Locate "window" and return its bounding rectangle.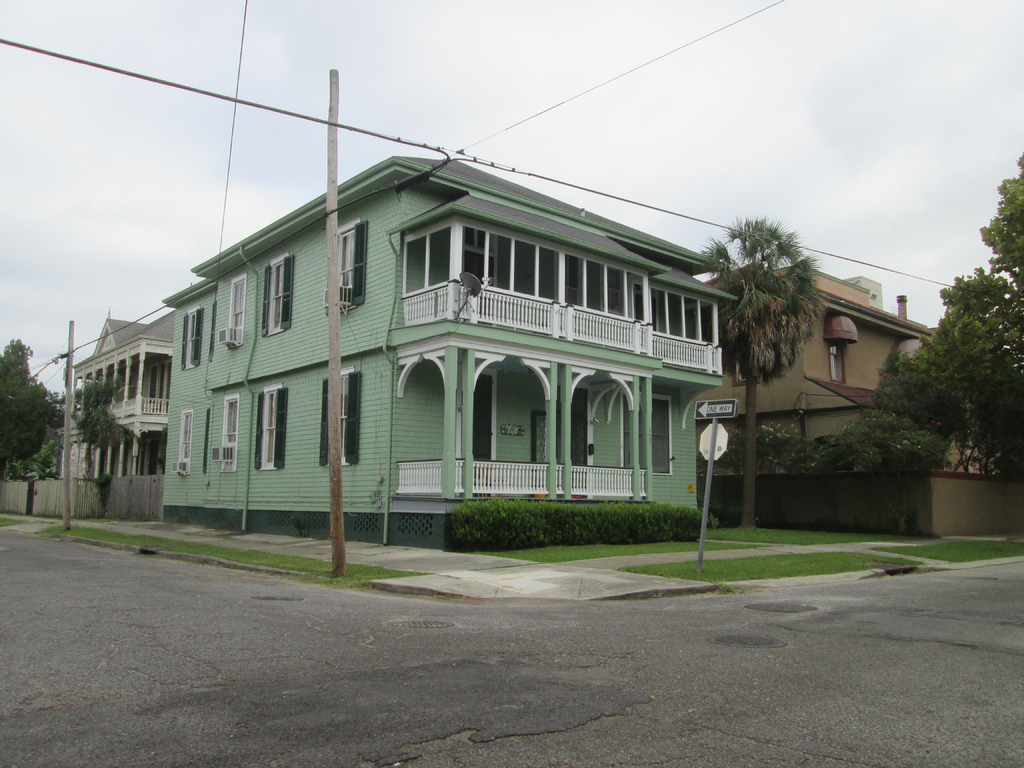
{"x1": 218, "y1": 394, "x2": 242, "y2": 472}.
